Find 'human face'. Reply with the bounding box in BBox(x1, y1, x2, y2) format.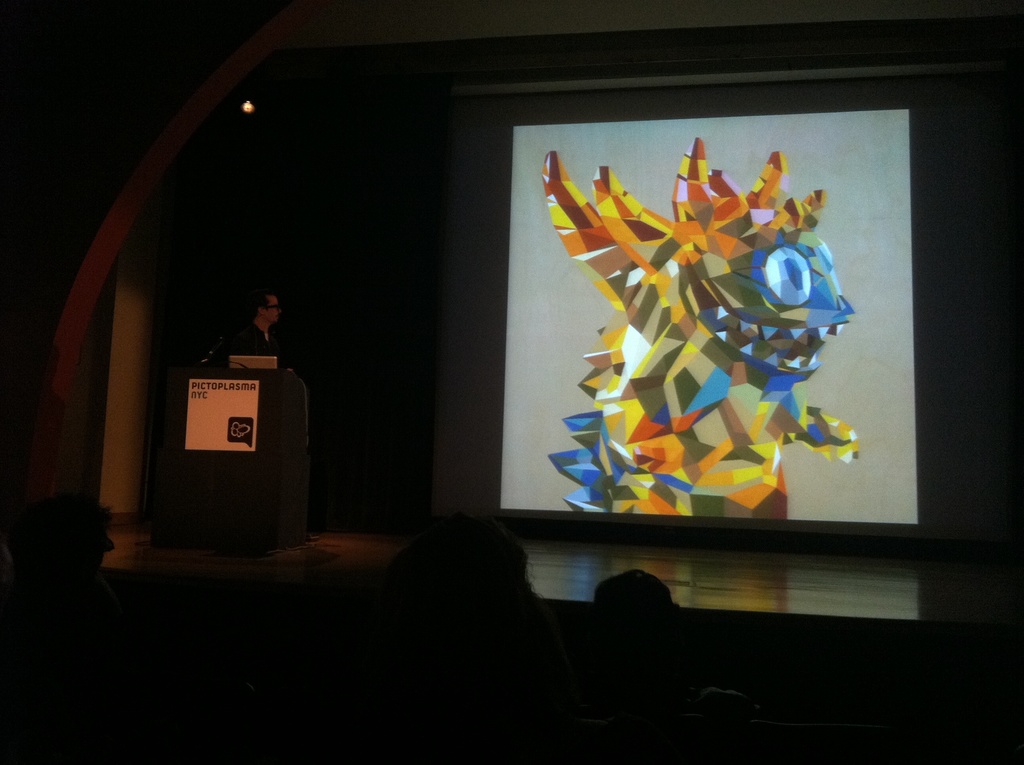
BBox(265, 293, 280, 329).
